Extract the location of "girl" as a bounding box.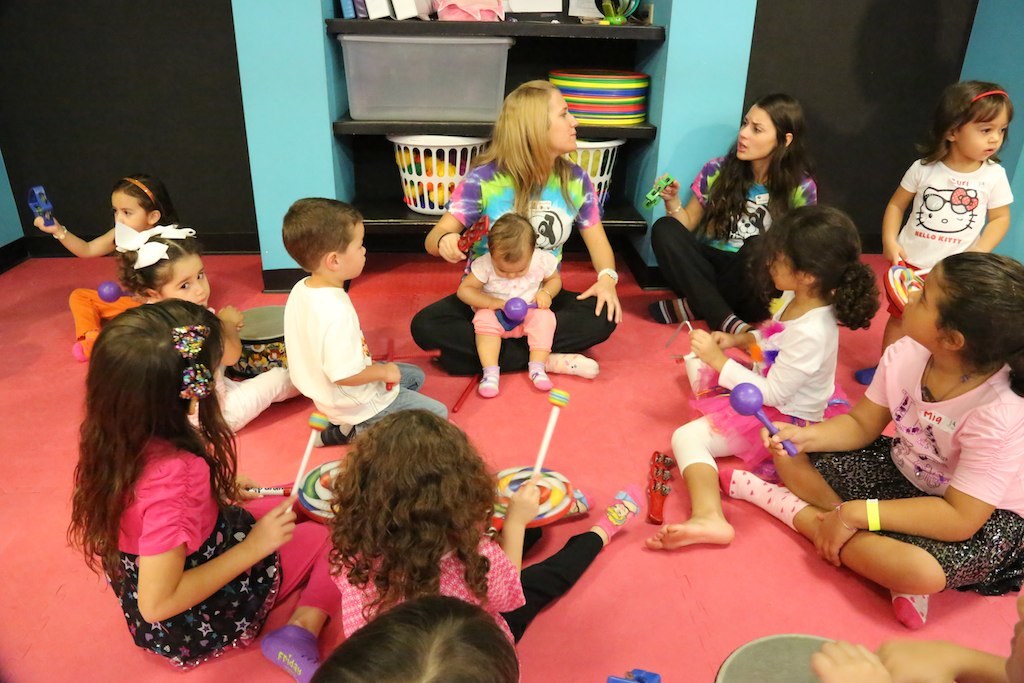
detection(324, 409, 636, 652).
